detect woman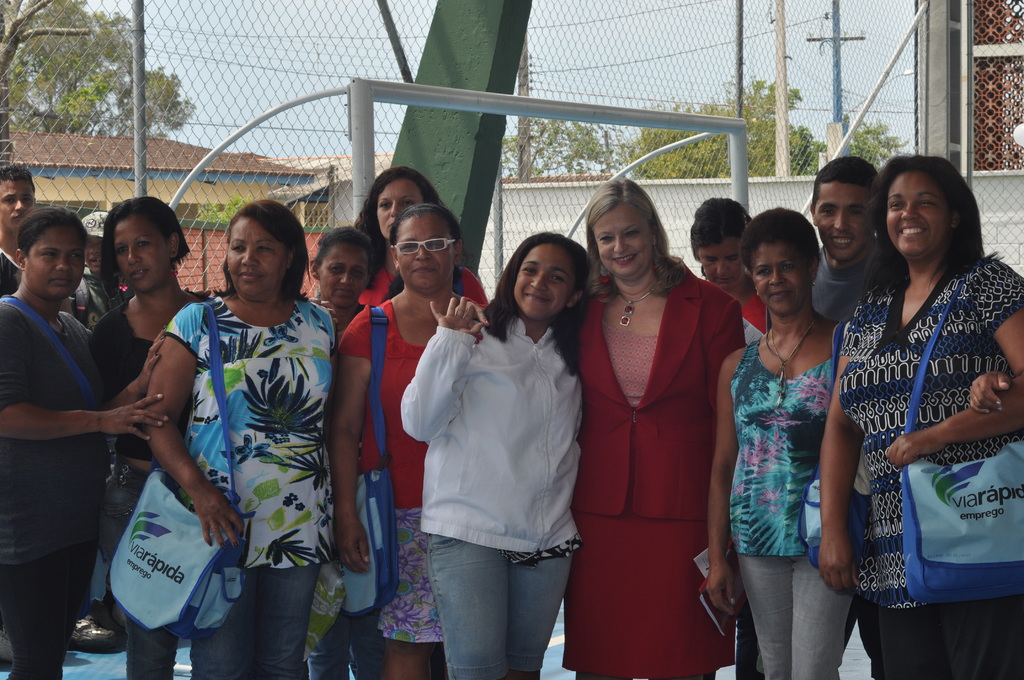
89:200:221:679
